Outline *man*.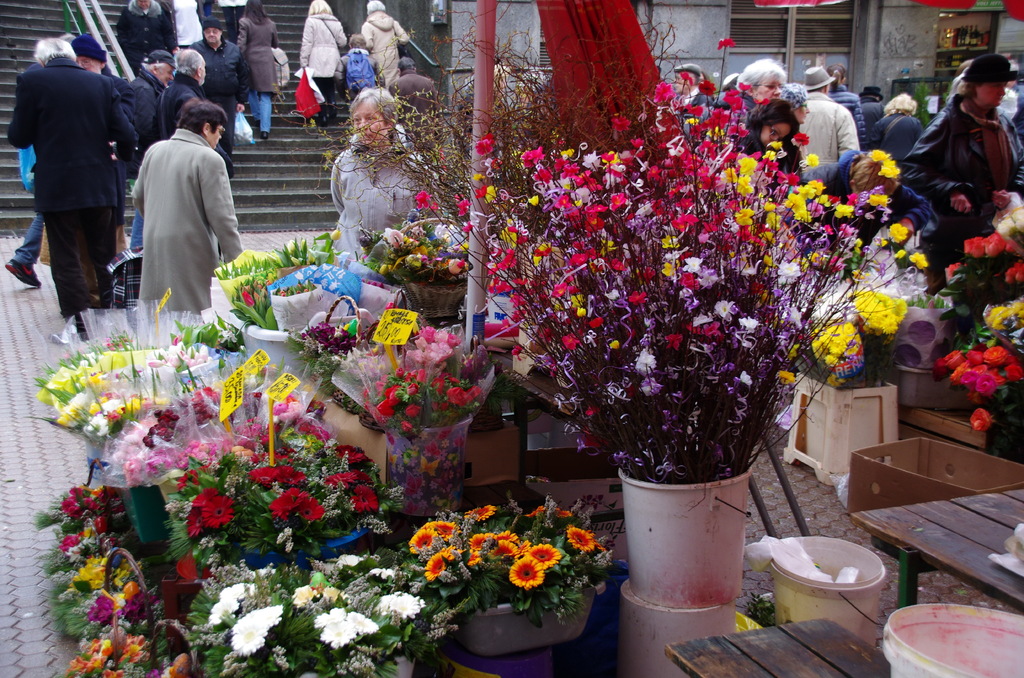
Outline: [390,57,445,121].
